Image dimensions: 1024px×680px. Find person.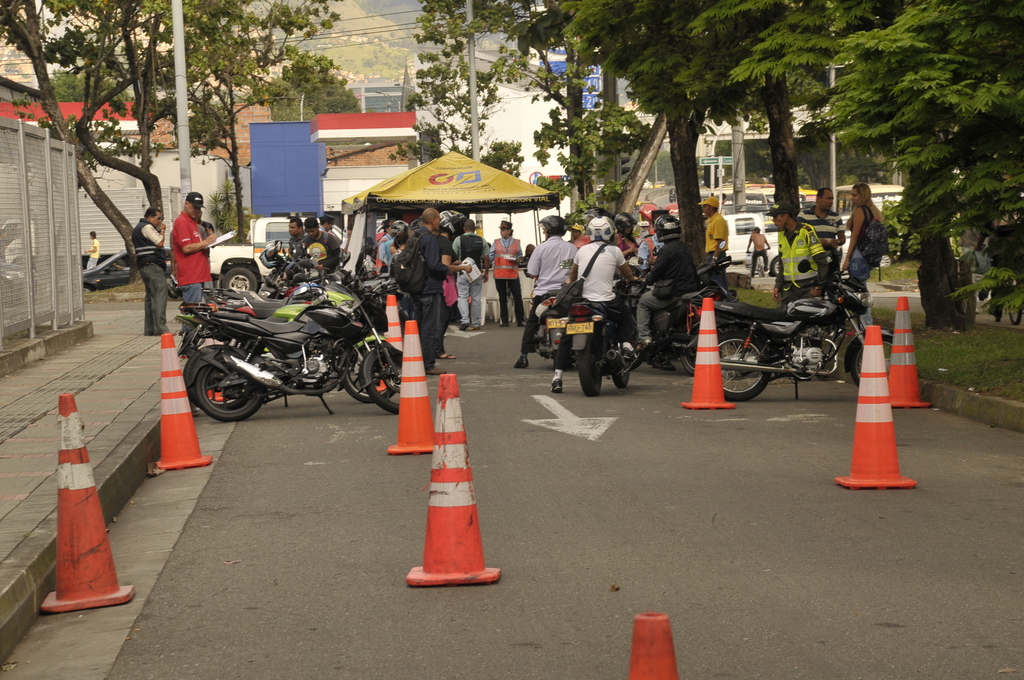
box=[613, 211, 633, 254].
